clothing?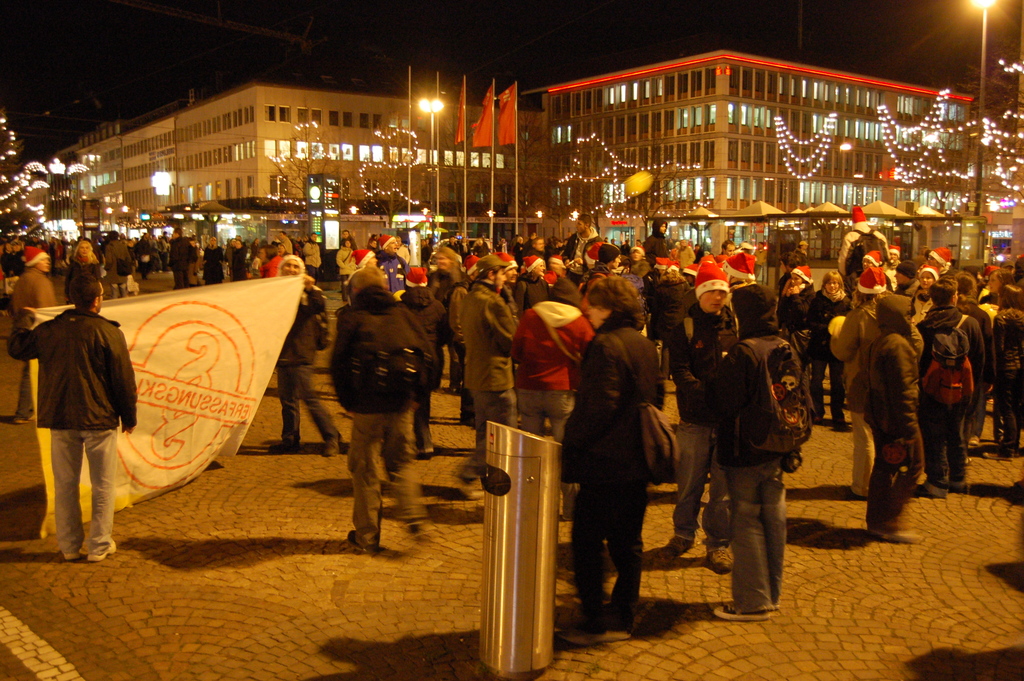
<bbox>861, 240, 894, 300</bbox>
